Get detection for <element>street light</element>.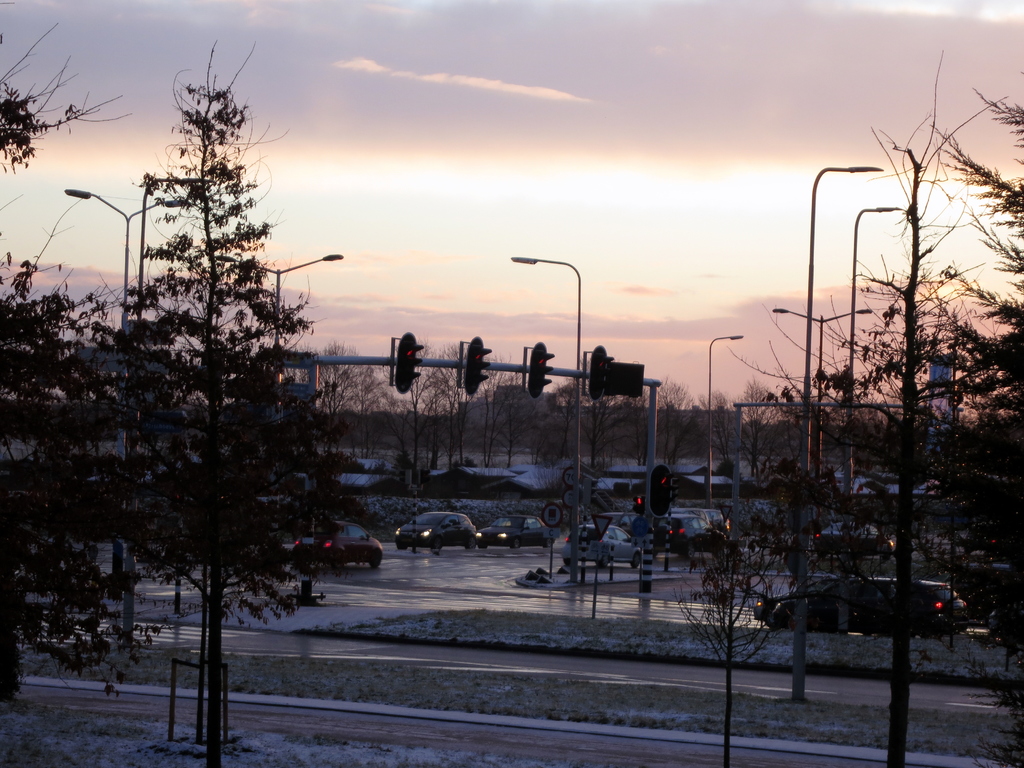
Detection: 213, 250, 346, 494.
